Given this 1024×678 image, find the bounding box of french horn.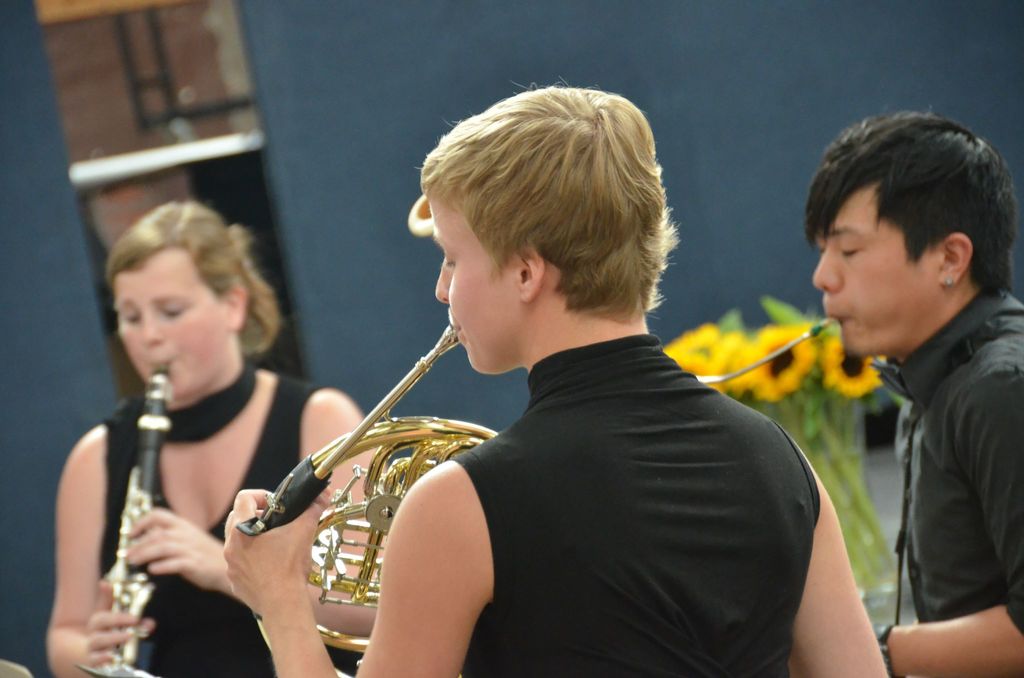
686, 312, 849, 382.
